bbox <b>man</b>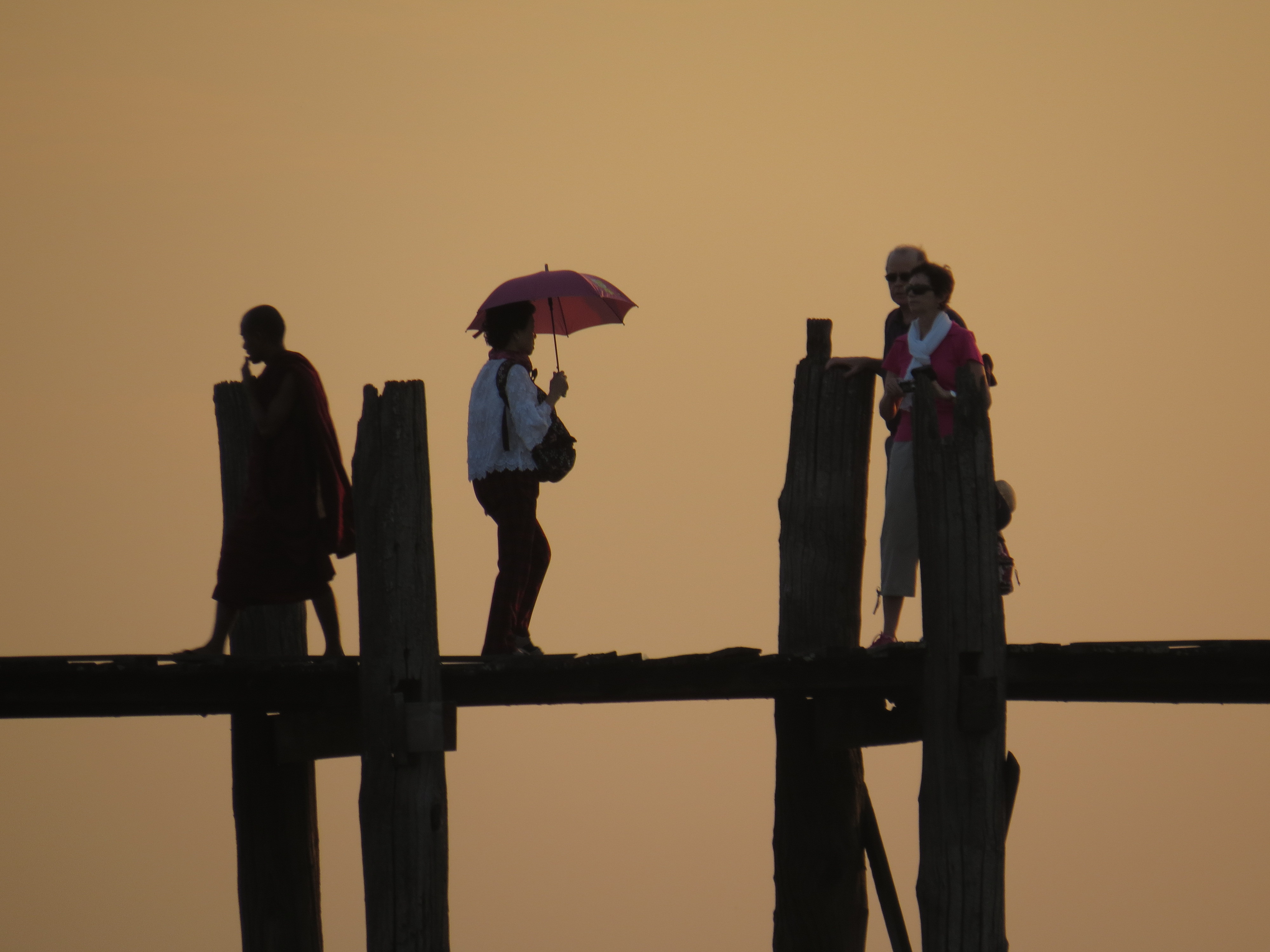
280,80,311,204
